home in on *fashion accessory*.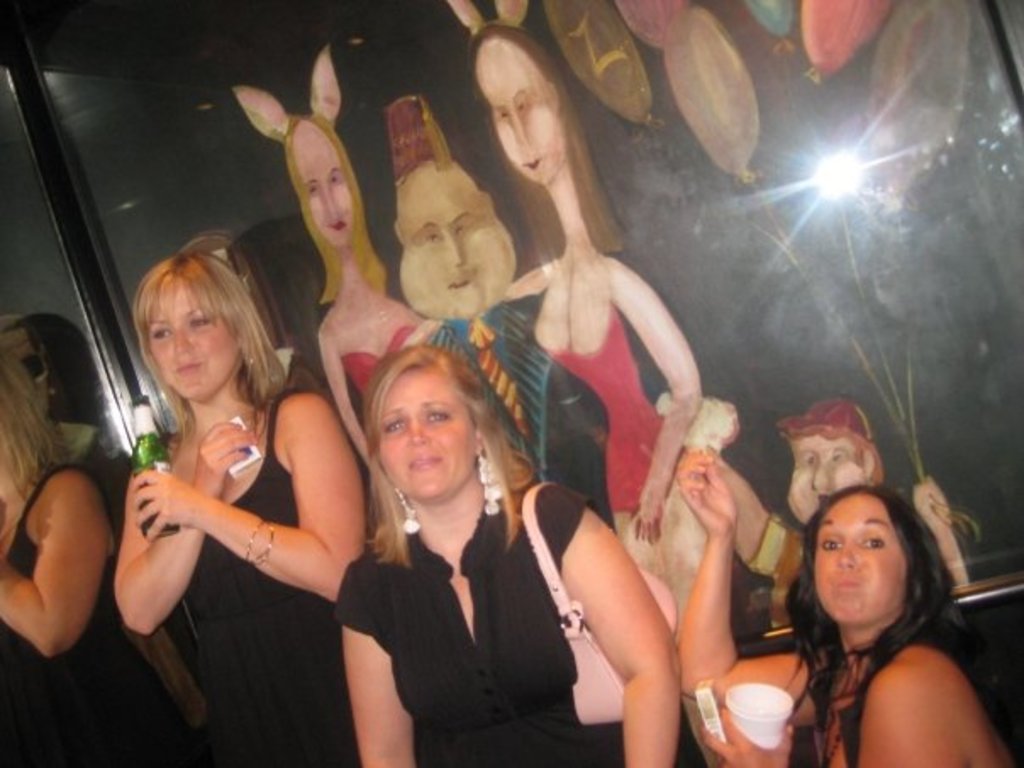
Homed in at 465:320:532:444.
